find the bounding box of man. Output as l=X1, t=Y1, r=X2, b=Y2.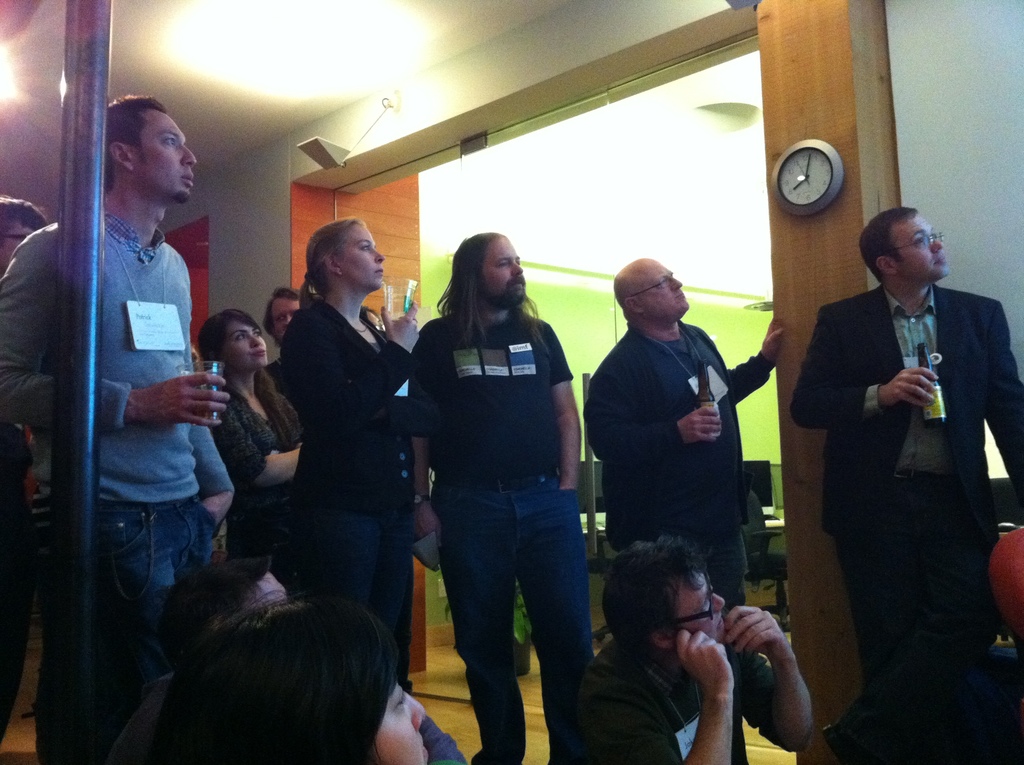
l=29, t=108, r=238, b=665.
